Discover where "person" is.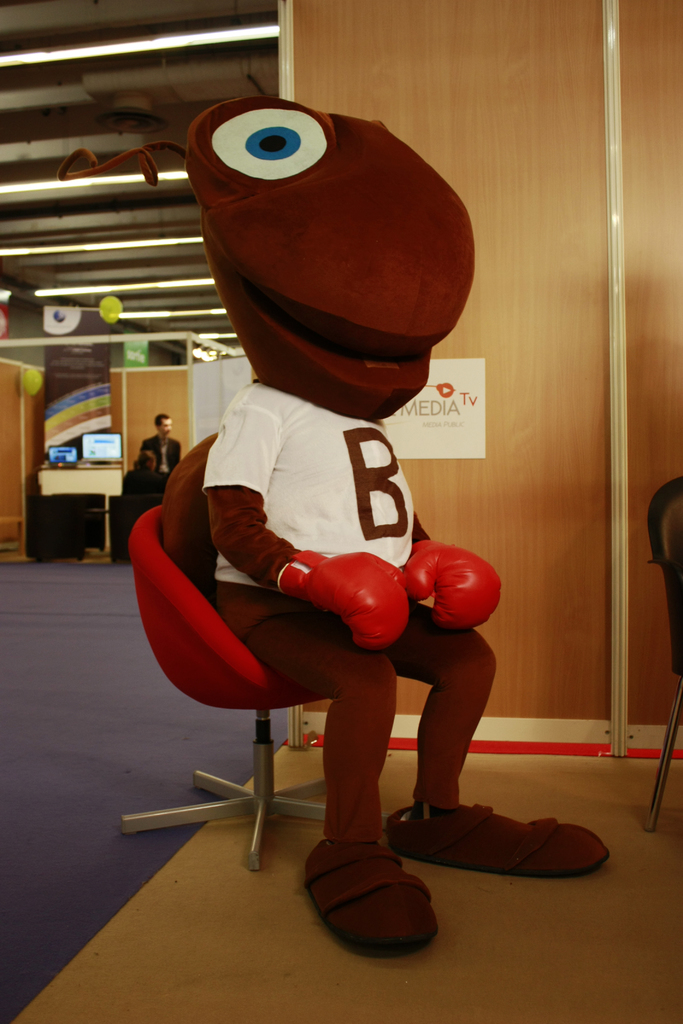
Discovered at bbox=[138, 404, 181, 476].
